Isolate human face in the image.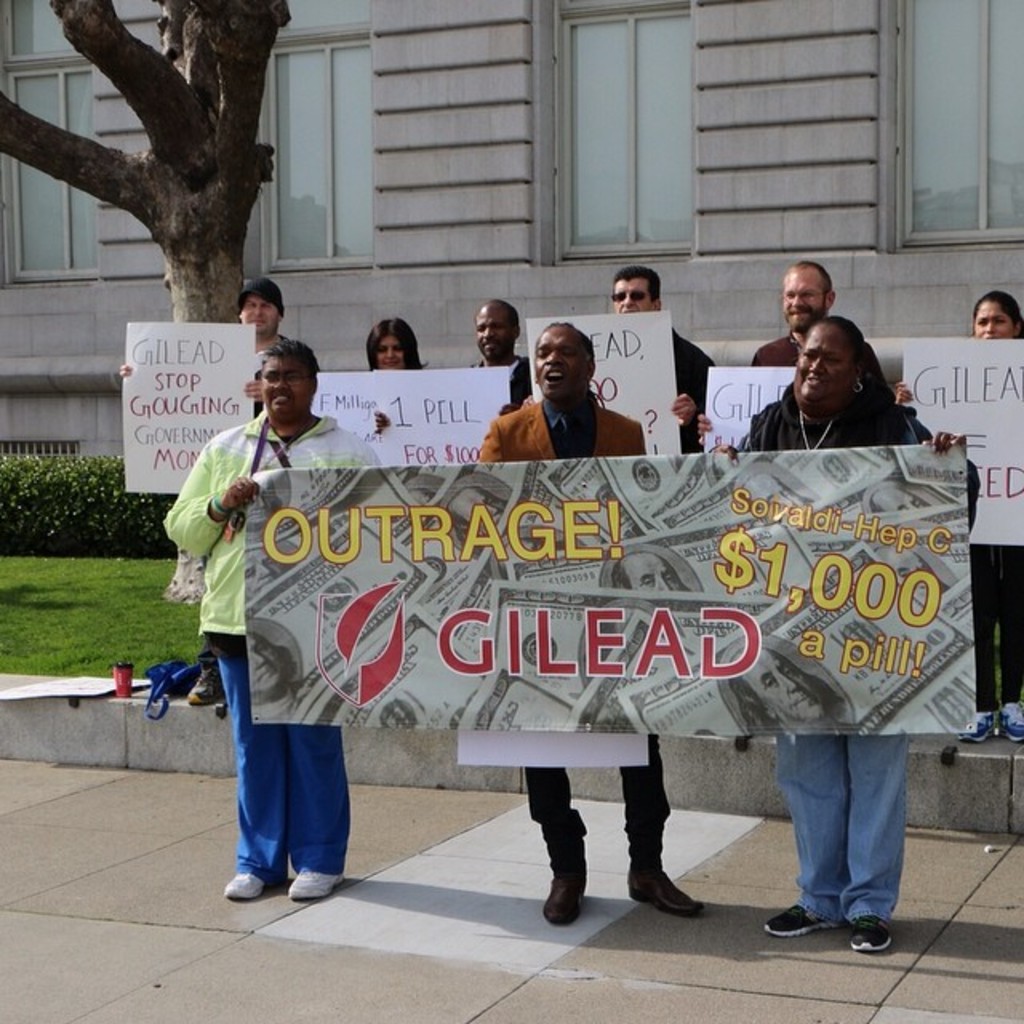
Isolated region: detection(243, 293, 283, 336).
